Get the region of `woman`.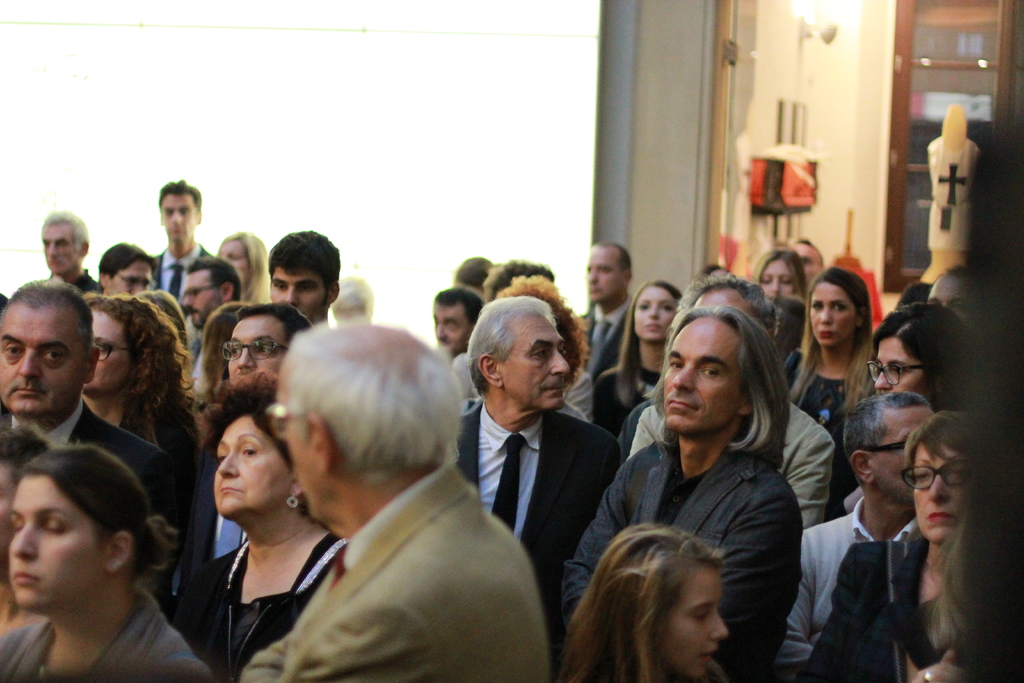
x1=753, y1=247, x2=806, y2=300.
